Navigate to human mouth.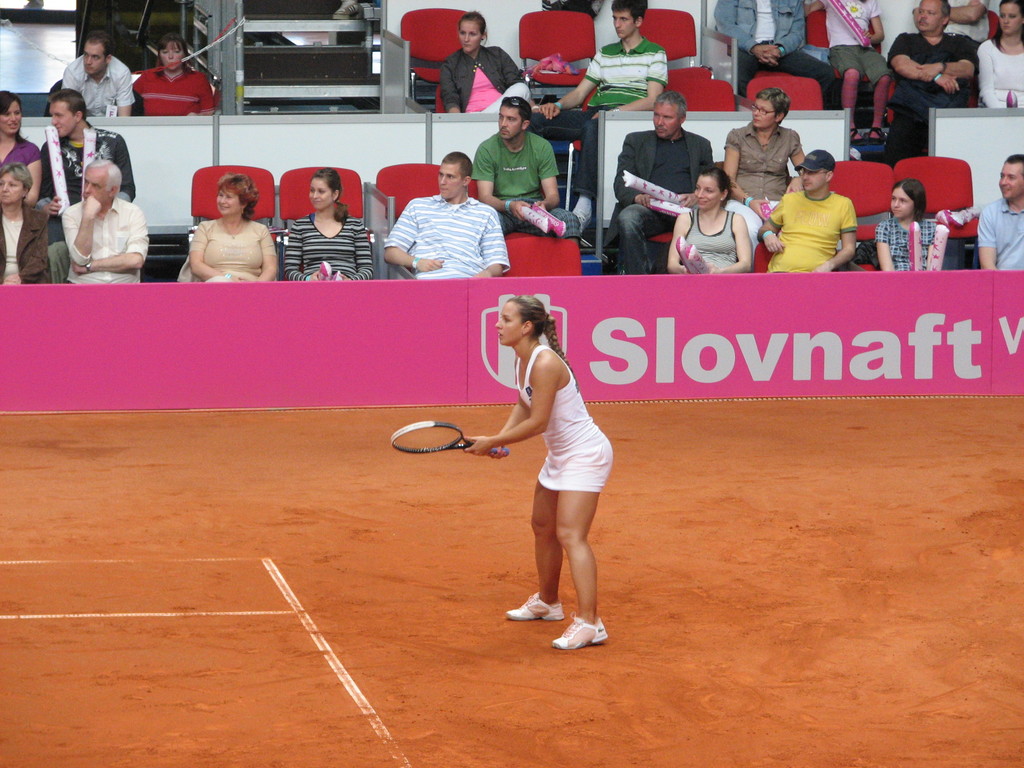
Navigation target: box(1, 195, 12, 202).
